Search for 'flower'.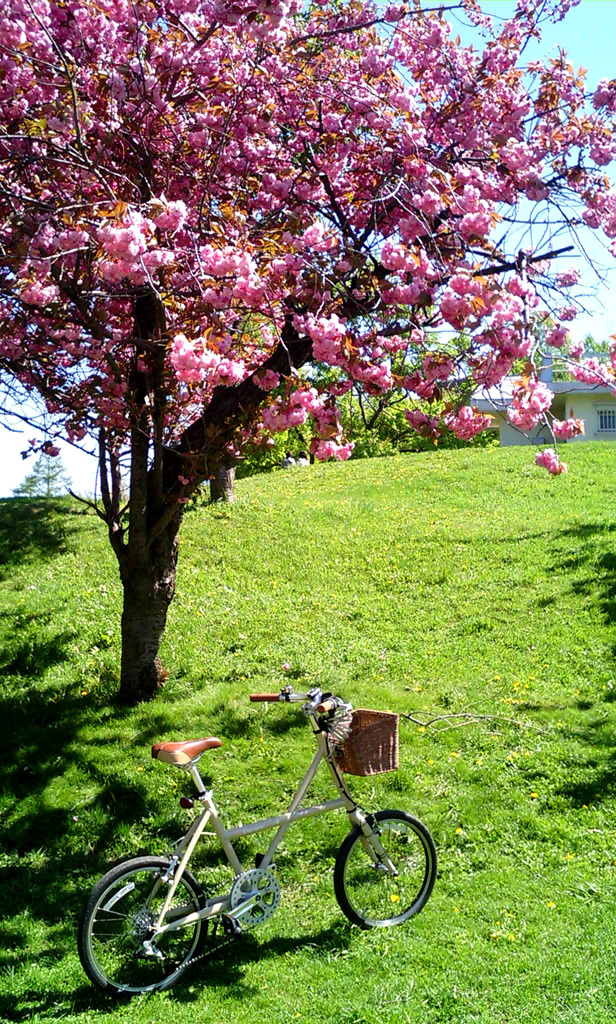
Found at bbox(529, 446, 568, 477).
